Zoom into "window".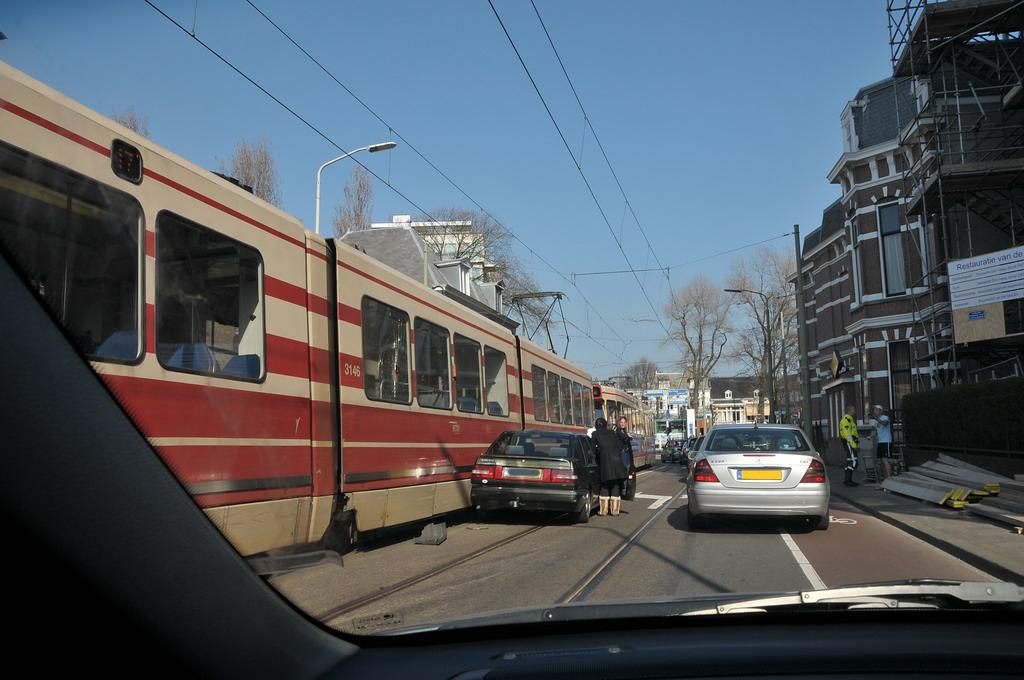
Zoom target: 820,387,840,444.
